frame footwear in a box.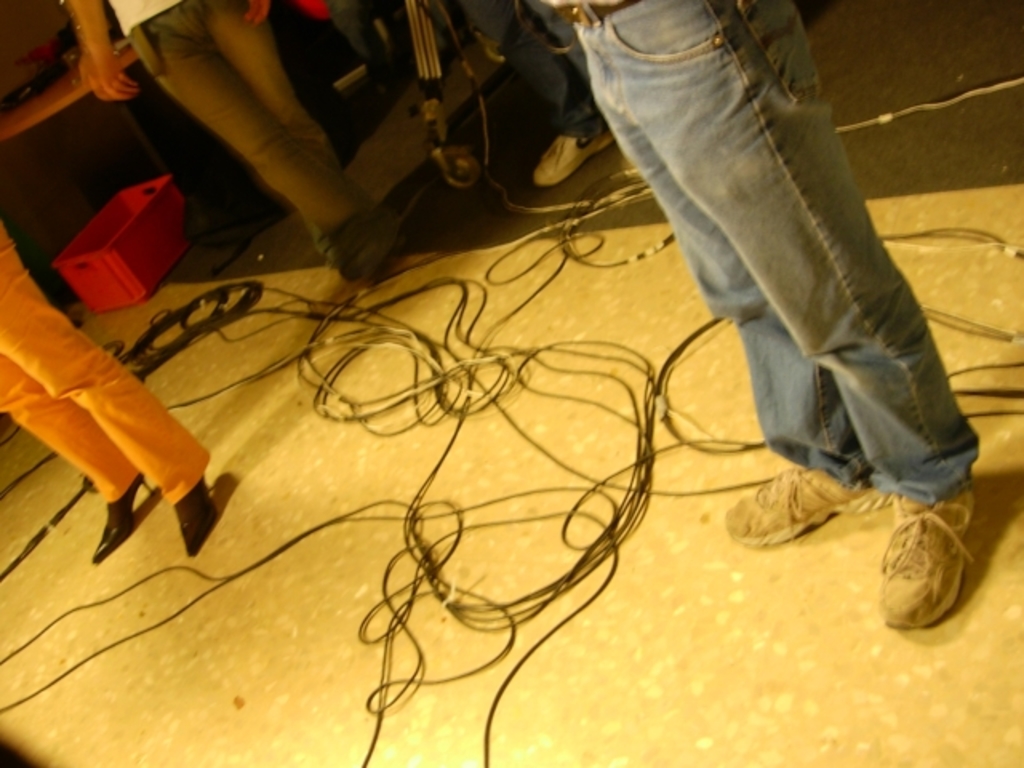
l=179, t=474, r=211, b=560.
